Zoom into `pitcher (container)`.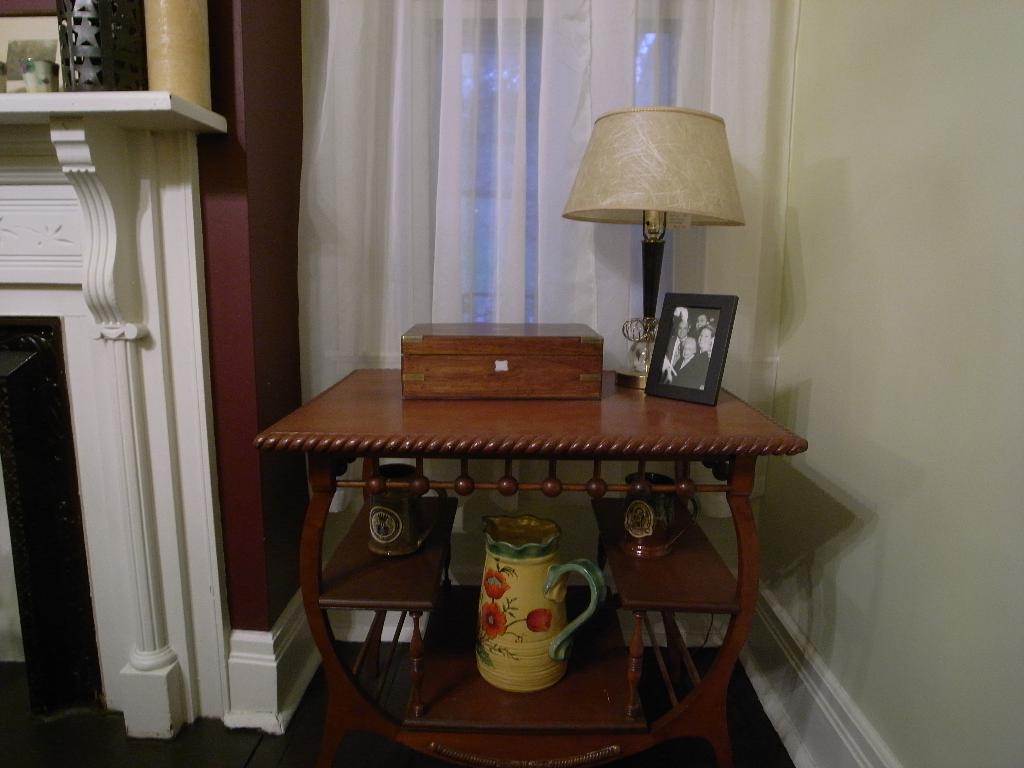
Zoom target: rect(477, 520, 606, 695).
